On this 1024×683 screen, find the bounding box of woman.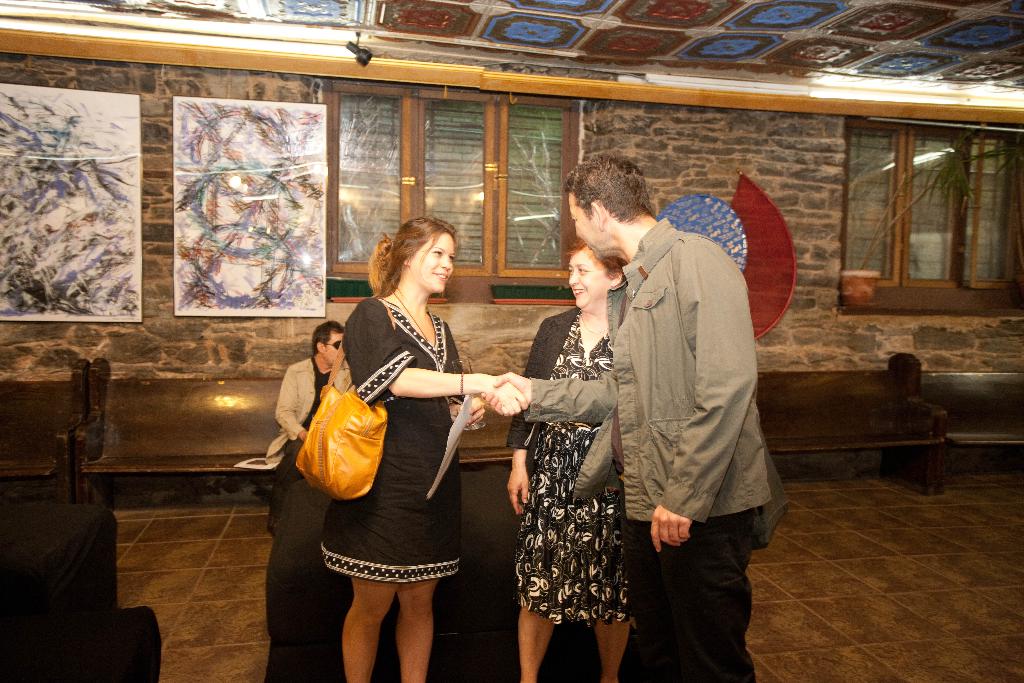
Bounding box: bbox=[300, 213, 502, 669].
